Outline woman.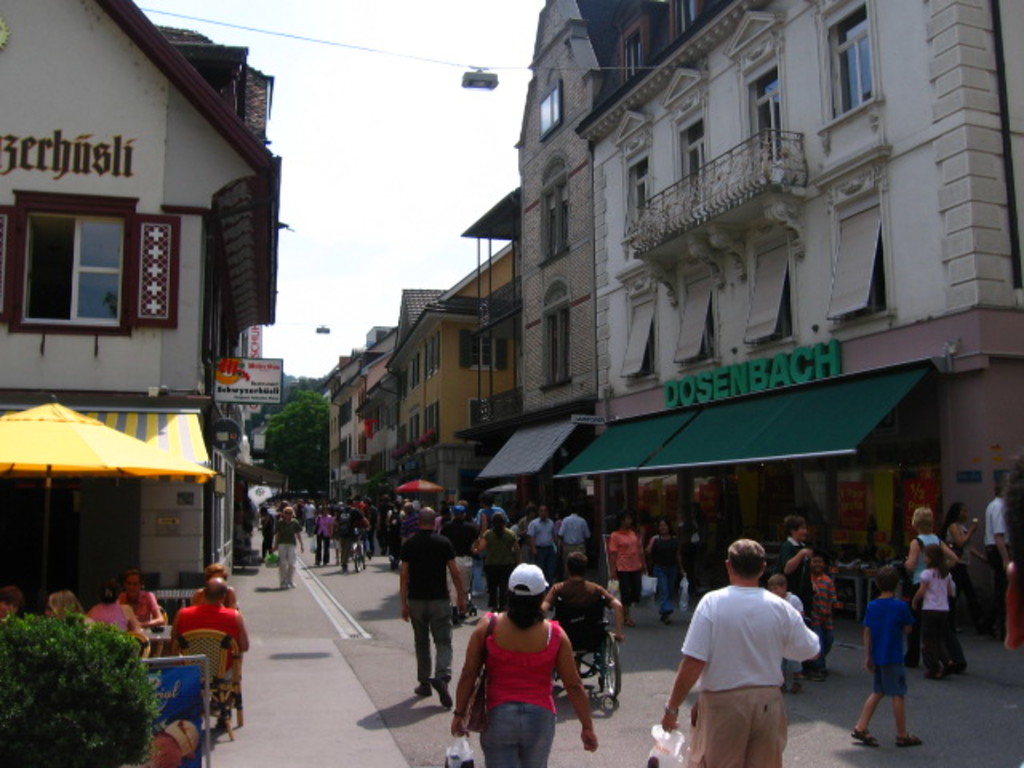
Outline: region(456, 573, 590, 755).
